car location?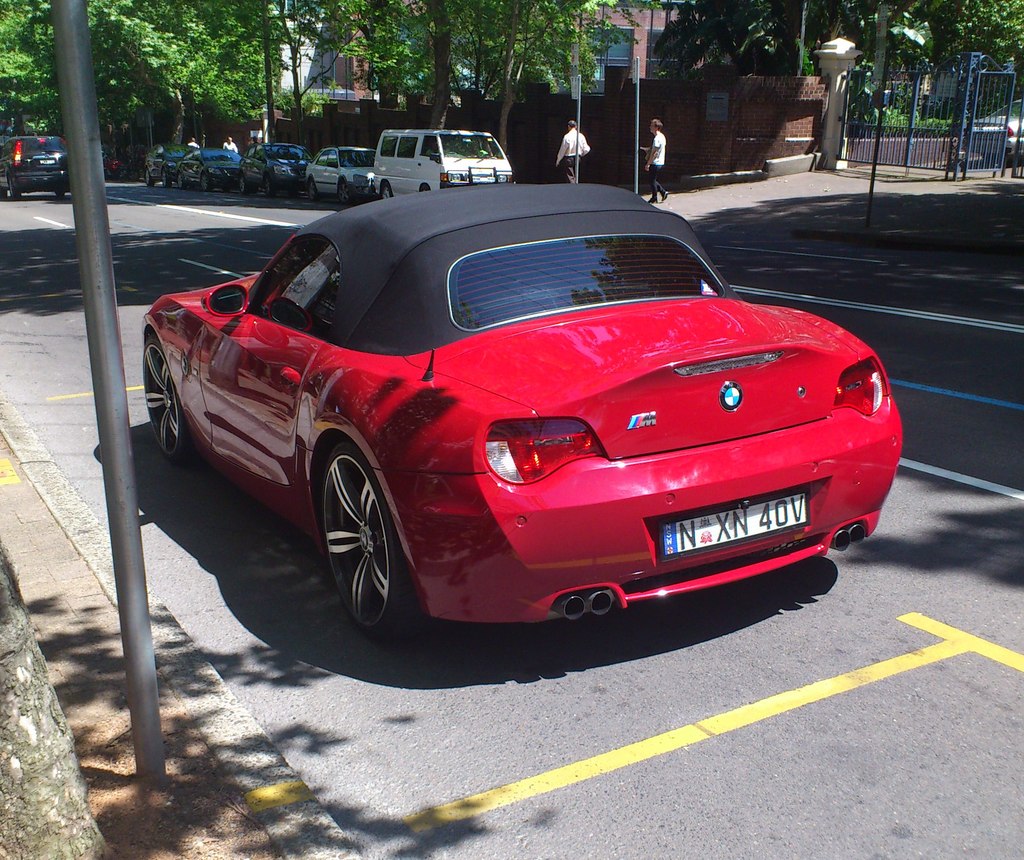
[x1=302, y1=145, x2=379, y2=198]
